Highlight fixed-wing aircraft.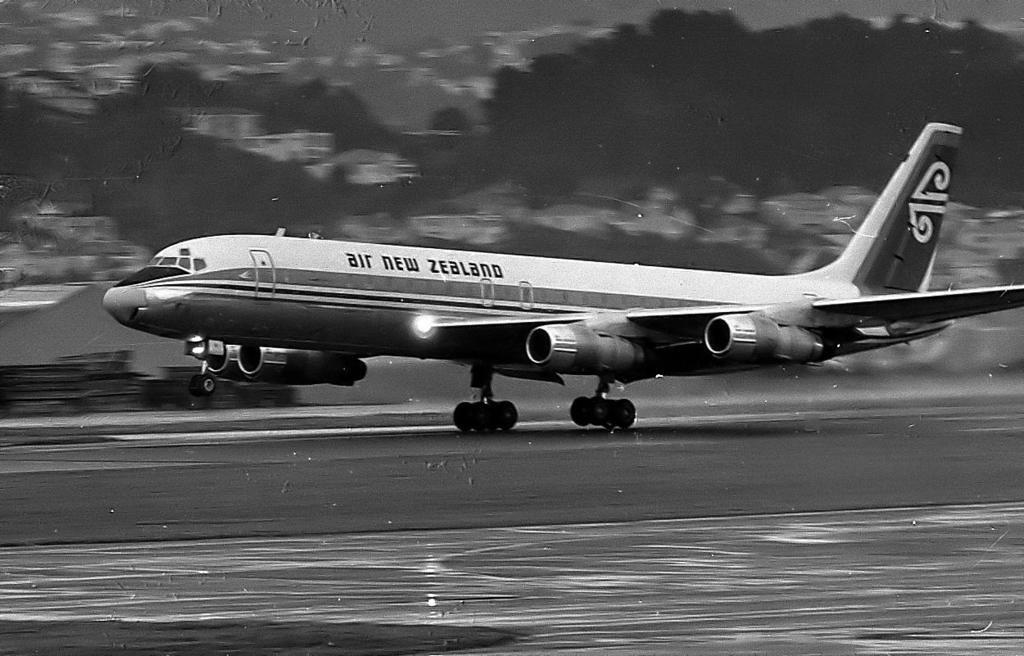
Highlighted region: Rect(105, 124, 1023, 432).
